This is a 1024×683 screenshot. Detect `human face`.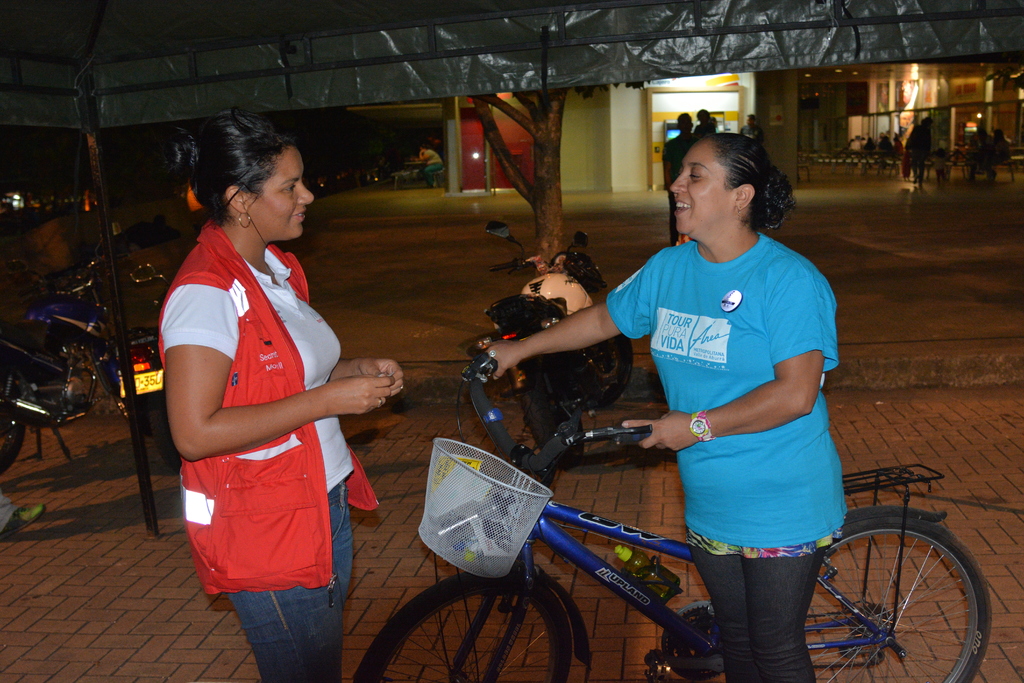
<region>255, 147, 312, 243</region>.
